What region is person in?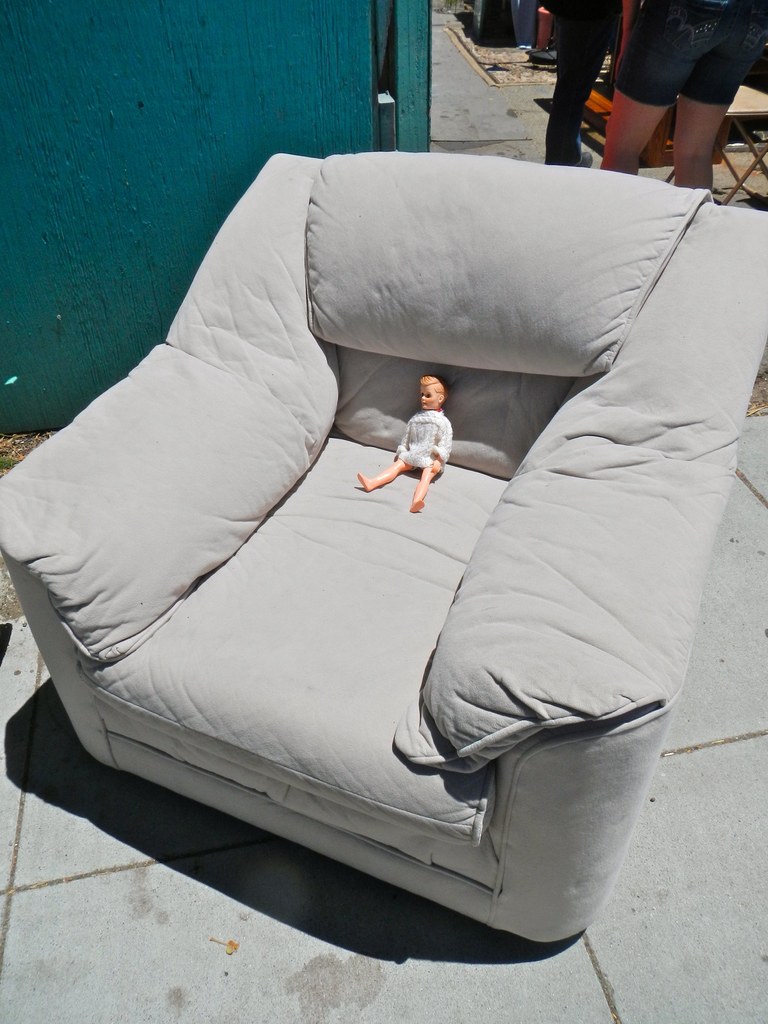
<region>540, 0, 630, 168</region>.
